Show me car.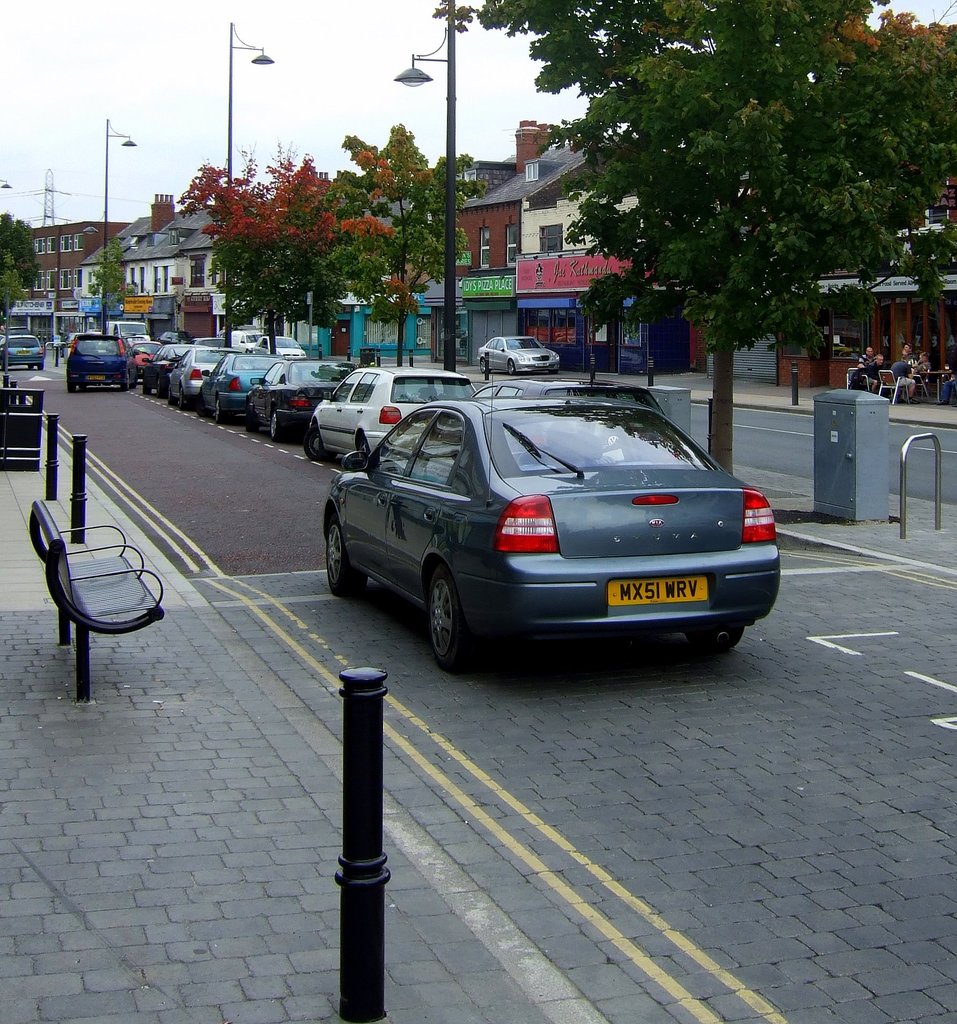
car is here: region(478, 333, 557, 372).
